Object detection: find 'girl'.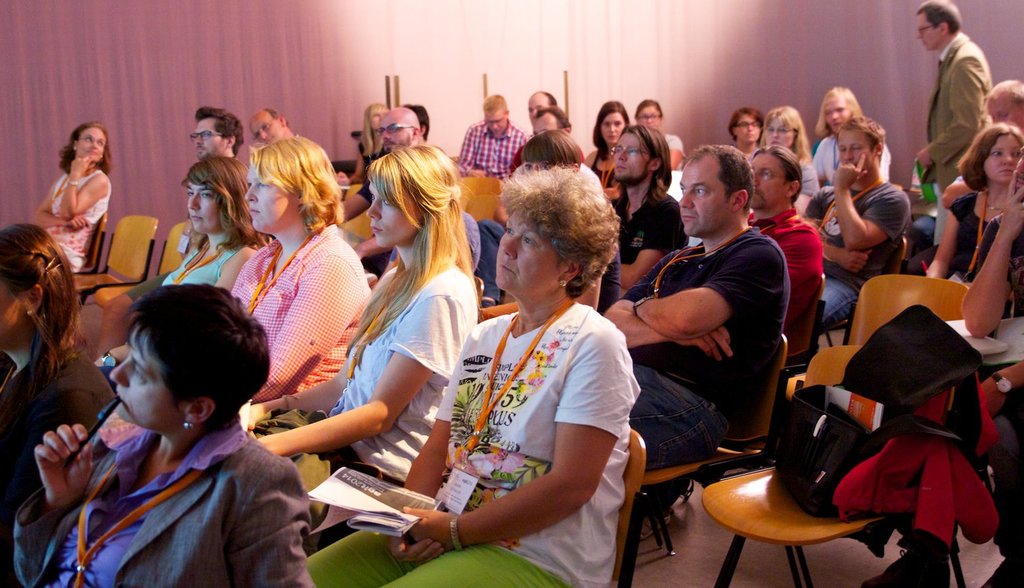
928,123,1022,280.
